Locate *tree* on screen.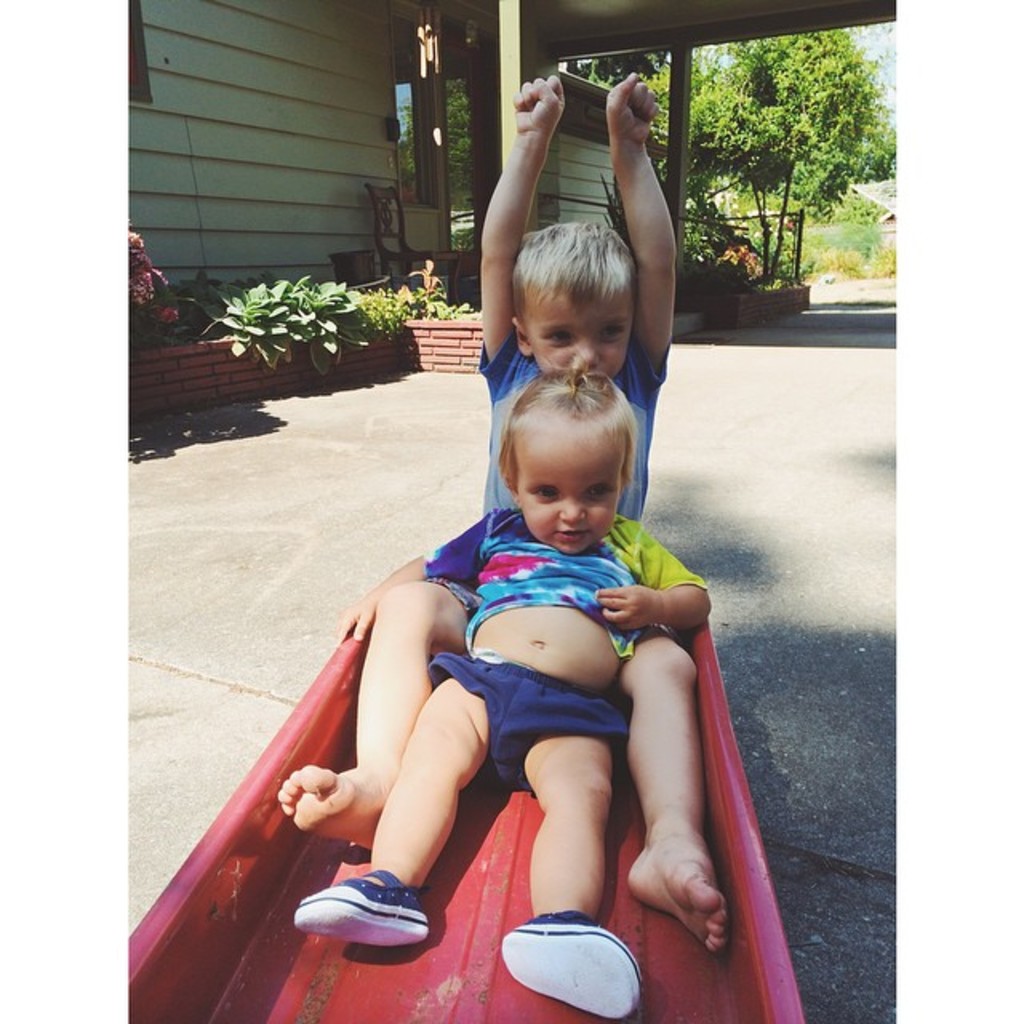
On screen at box(131, 222, 442, 358).
